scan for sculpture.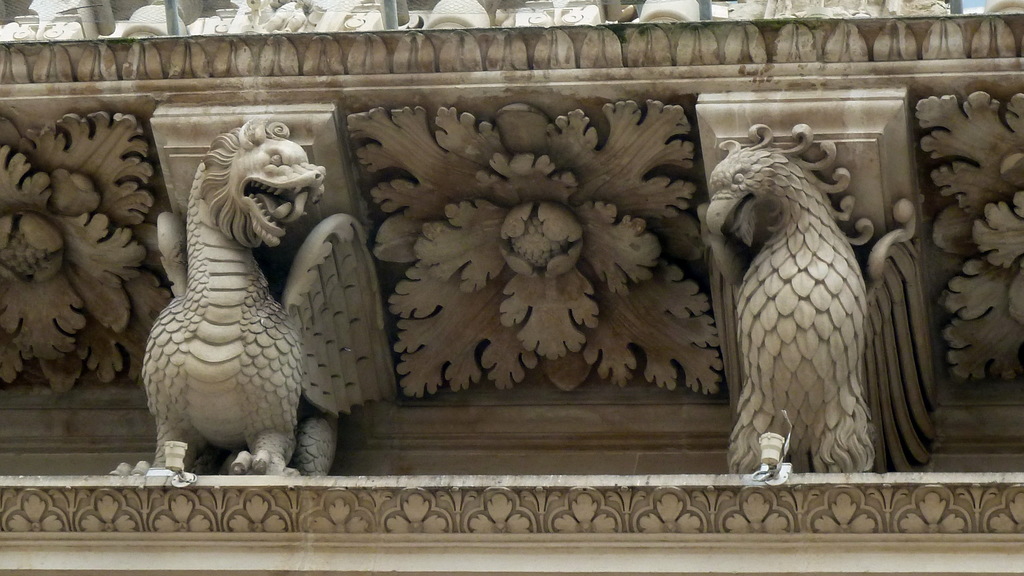
Scan result: rect(123, 114, 326, 488).
